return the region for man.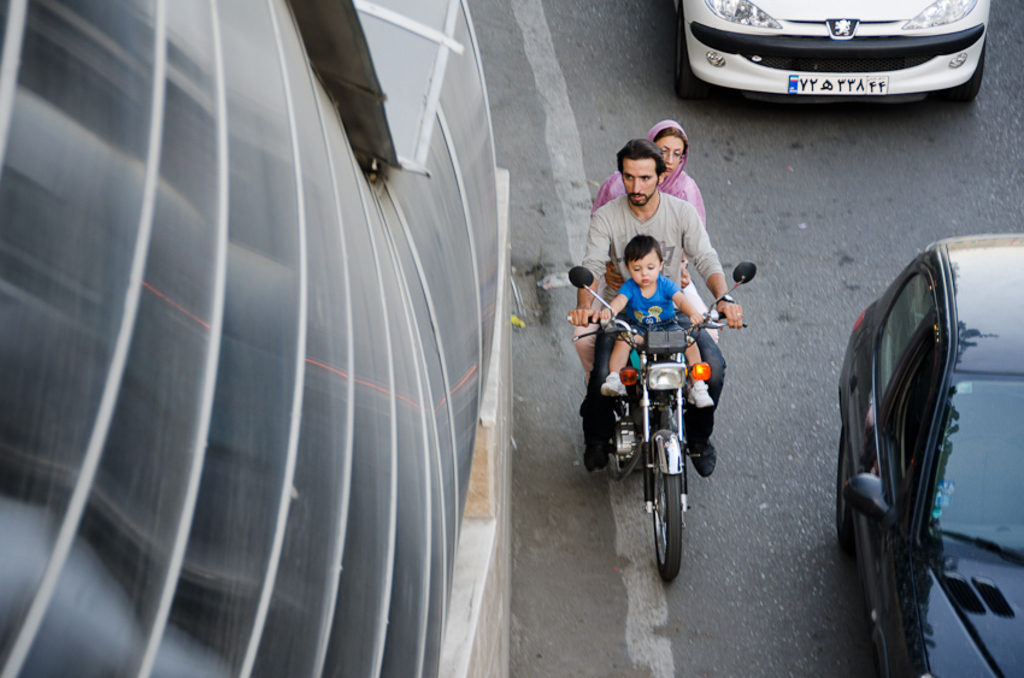
583 143 758 431.
